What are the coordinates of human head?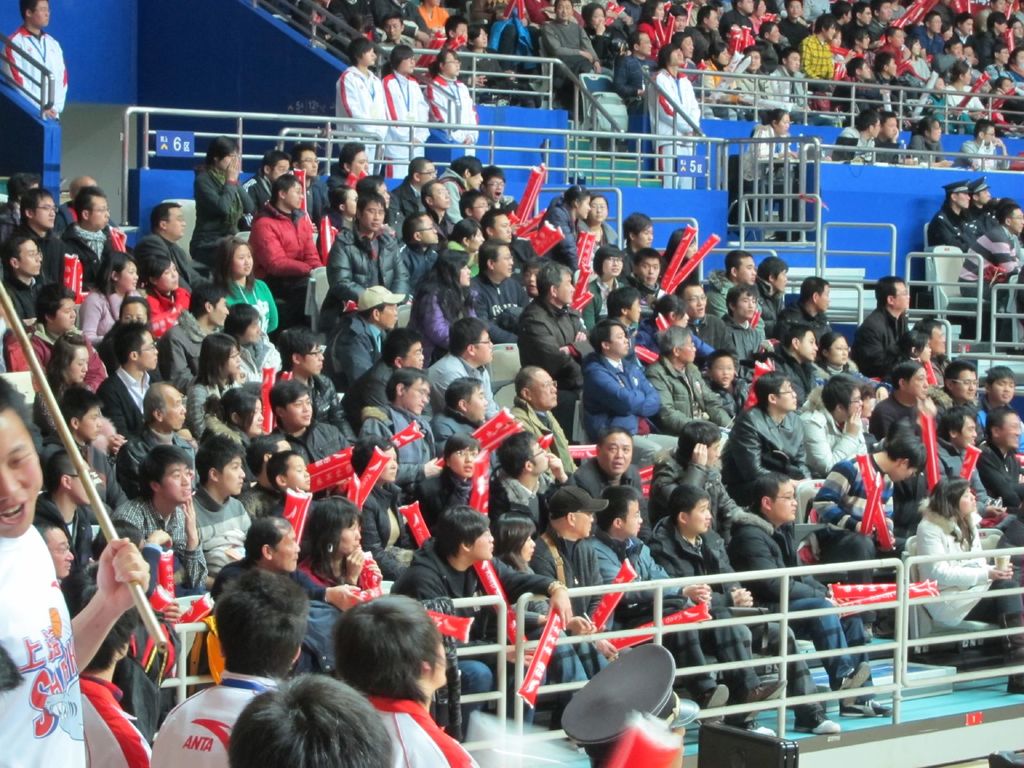
(left=722, top=250, right=762, bottom=287).
